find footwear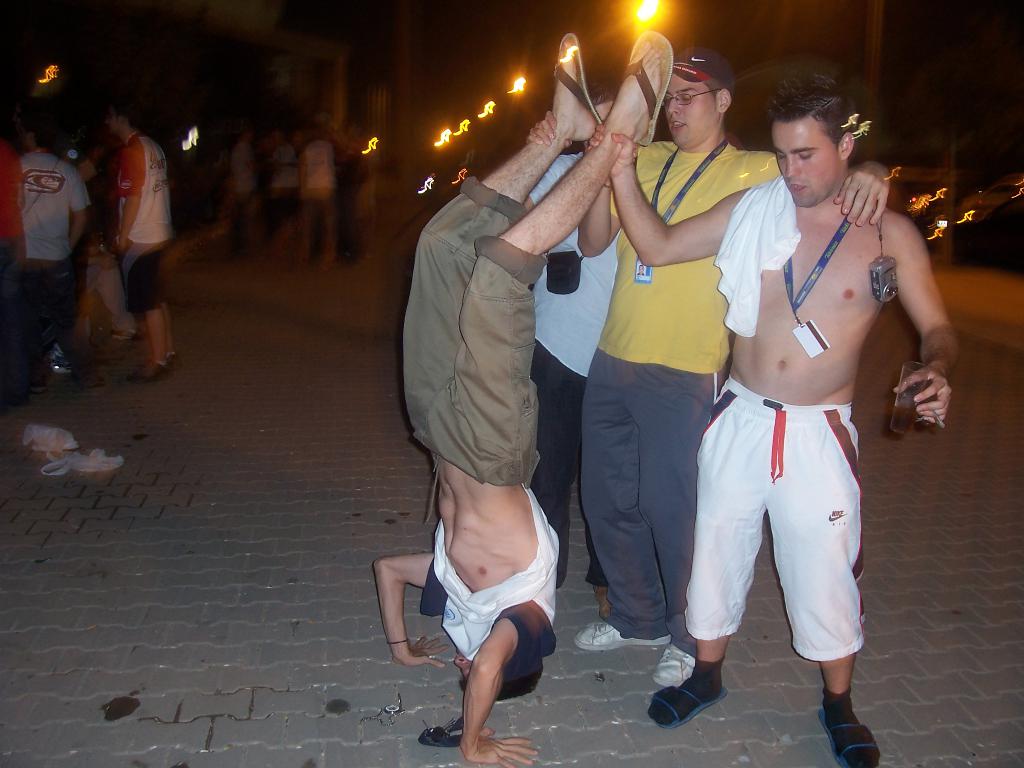
crop(659, 659, 737, 744)
